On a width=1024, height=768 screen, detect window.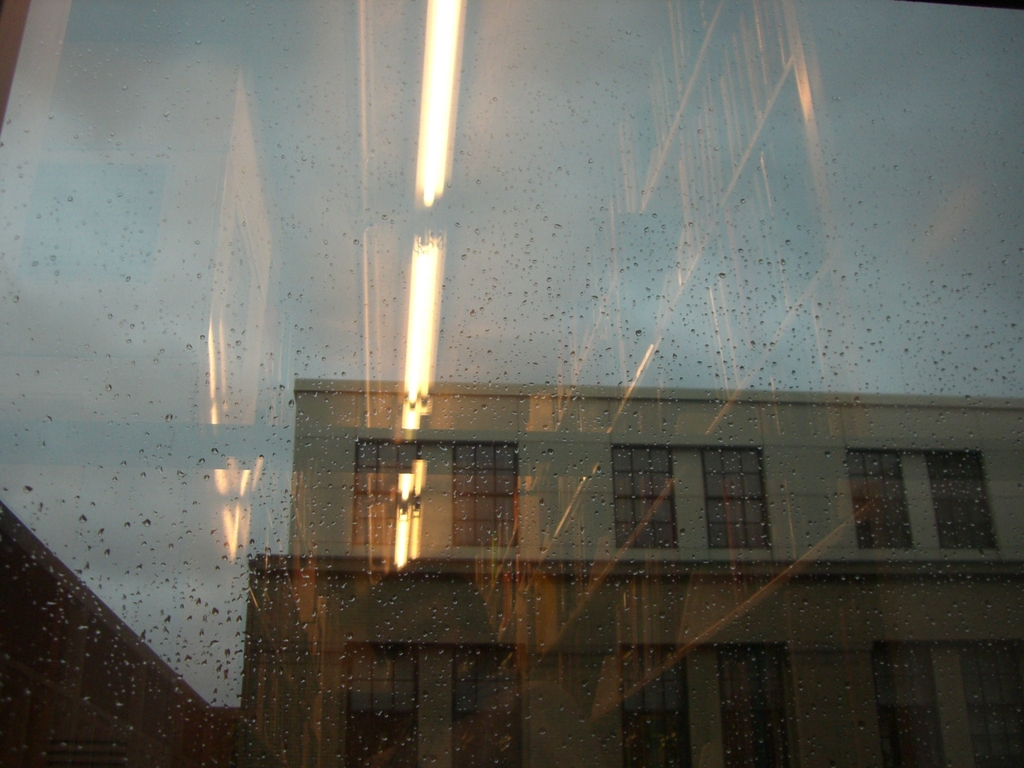
bbox=[871, 641, 944, 765].
